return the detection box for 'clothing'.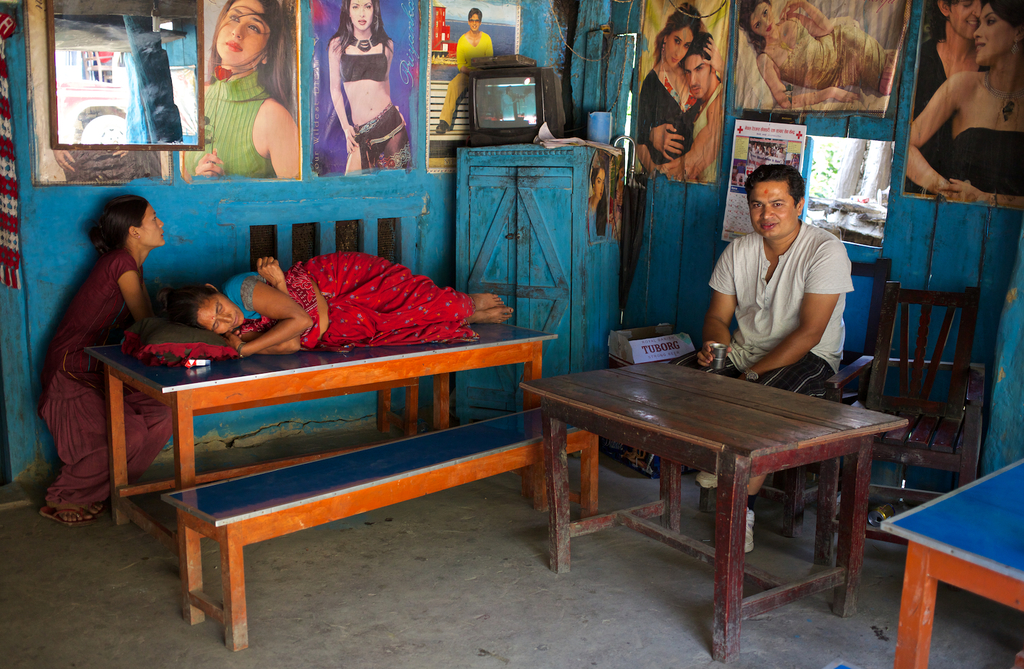
(x1=630, y1=67, x2=708, y2=166).
